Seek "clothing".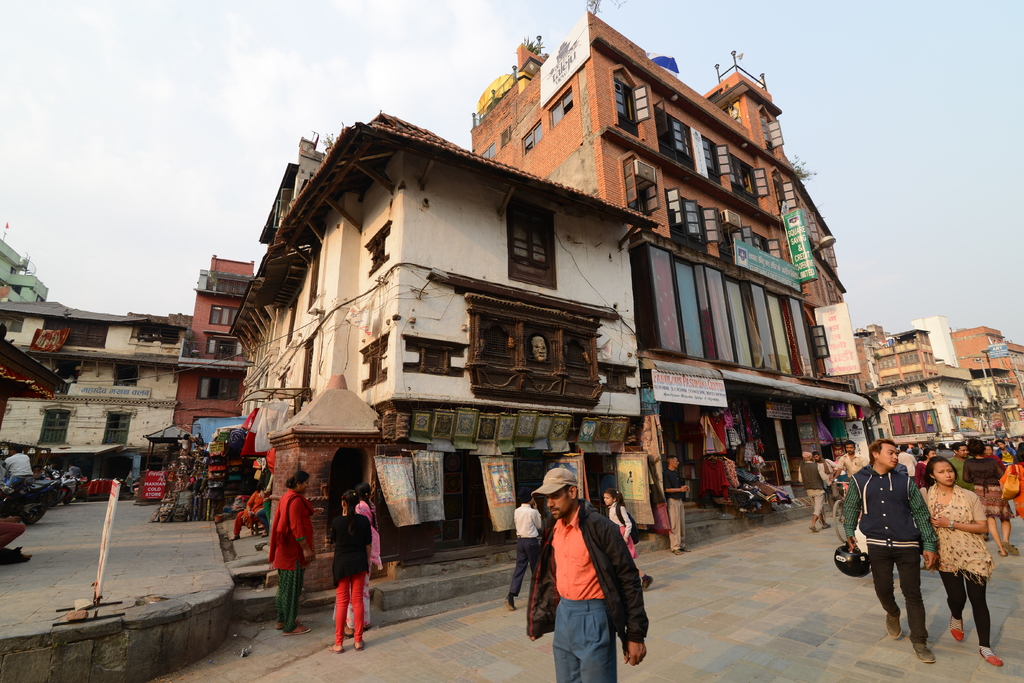
(797, 463, 824, 525).
